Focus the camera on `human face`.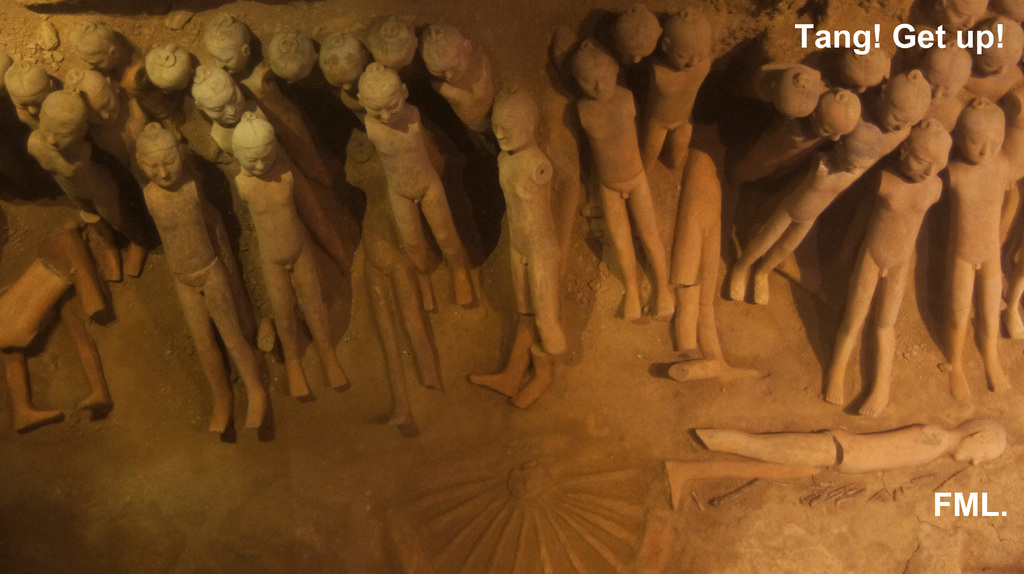
Focus region: {"left": 199, "top": 89, "right": 243, "bottom": 128}.
